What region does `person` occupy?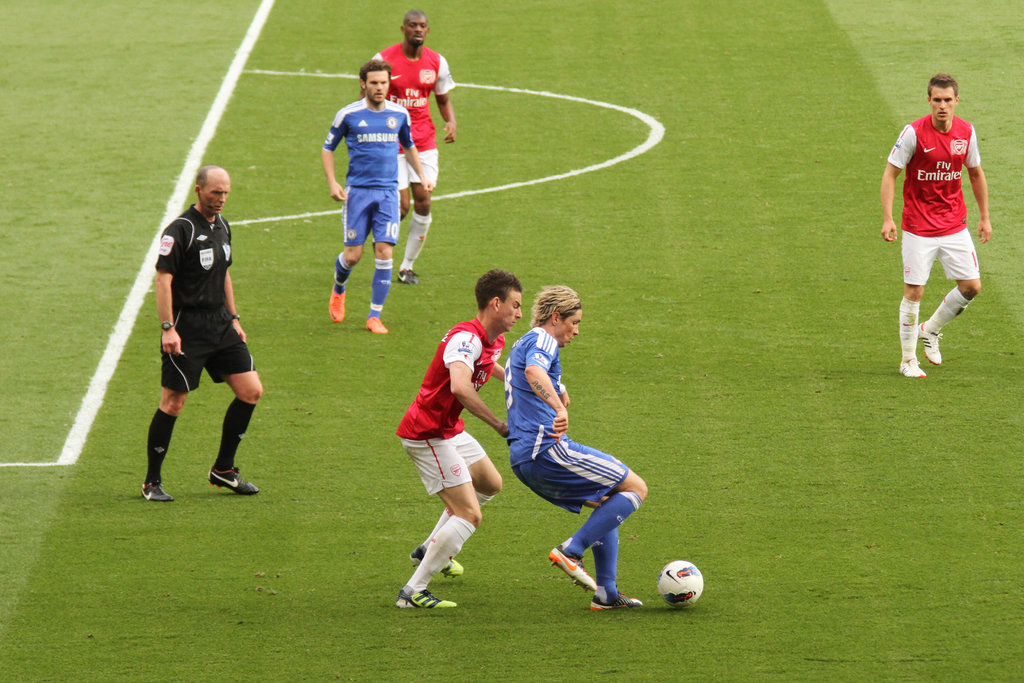
region(143, 145, 257, 544).
